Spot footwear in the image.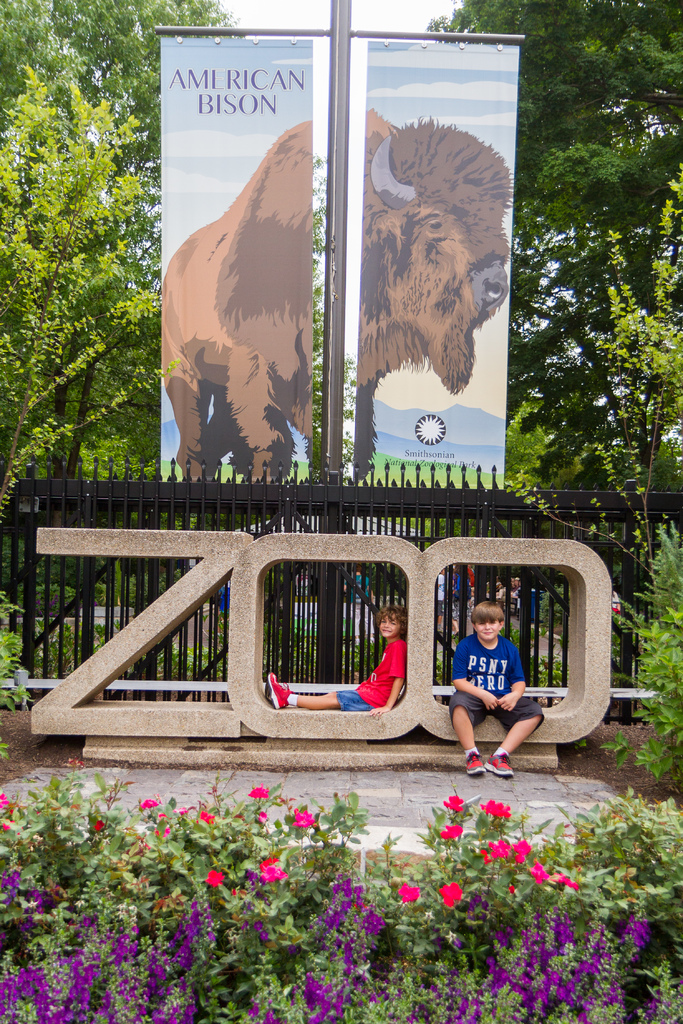
footwear found at box(482, 749, 514, 777).
